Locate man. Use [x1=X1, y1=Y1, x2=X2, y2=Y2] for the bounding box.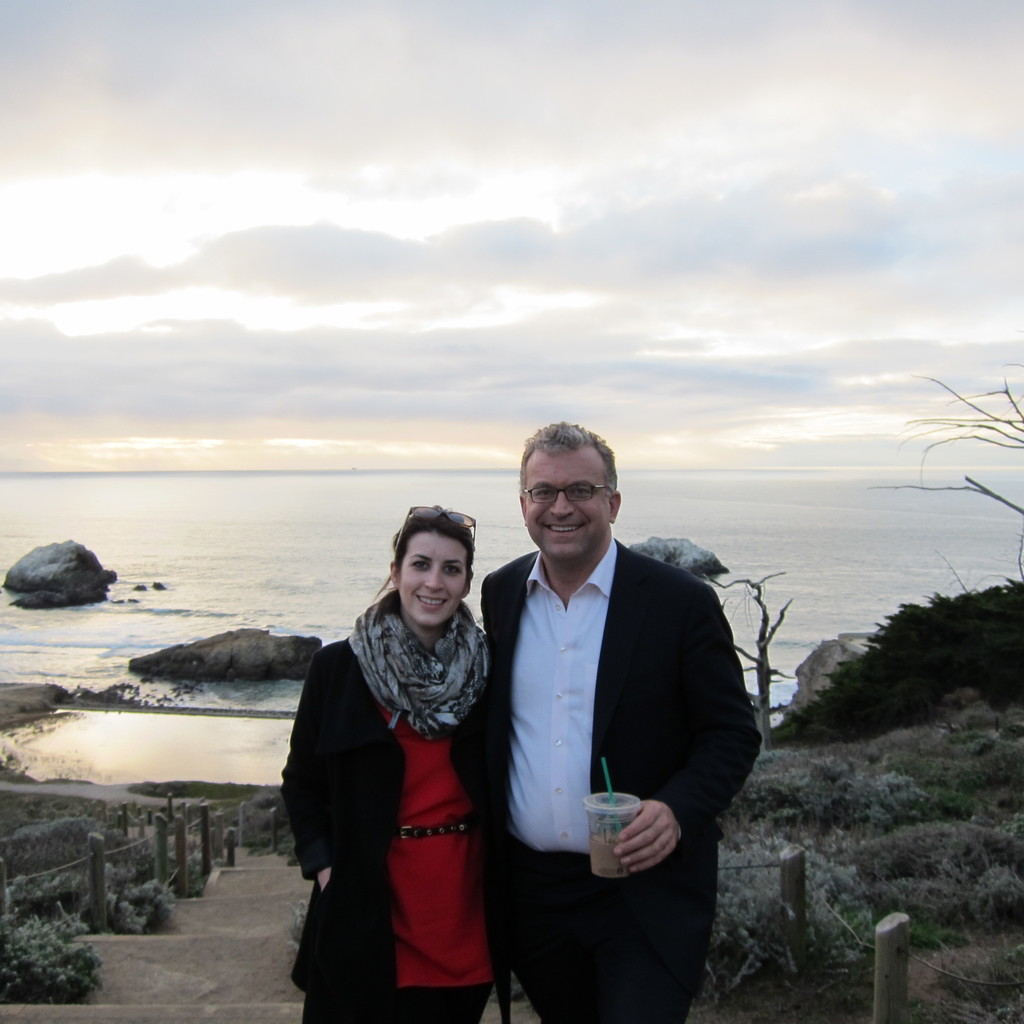
[x1=476, y1=419, x2=753, y2=1023].
